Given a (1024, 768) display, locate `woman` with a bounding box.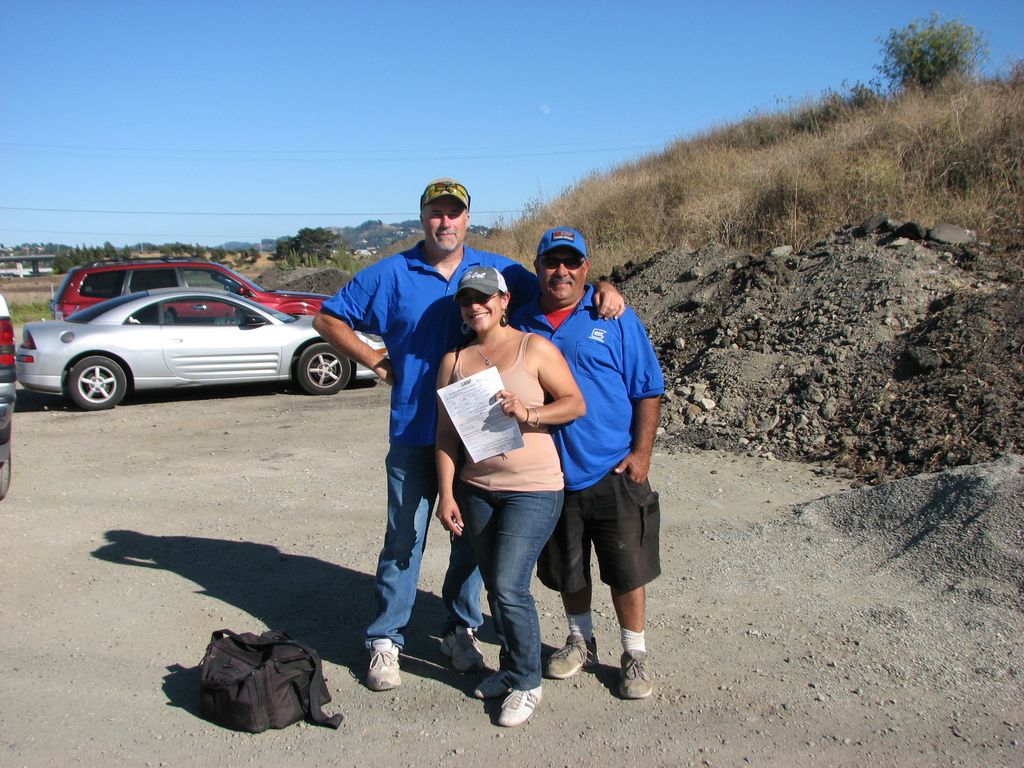
Located: box(437, 272, 588, 727).
